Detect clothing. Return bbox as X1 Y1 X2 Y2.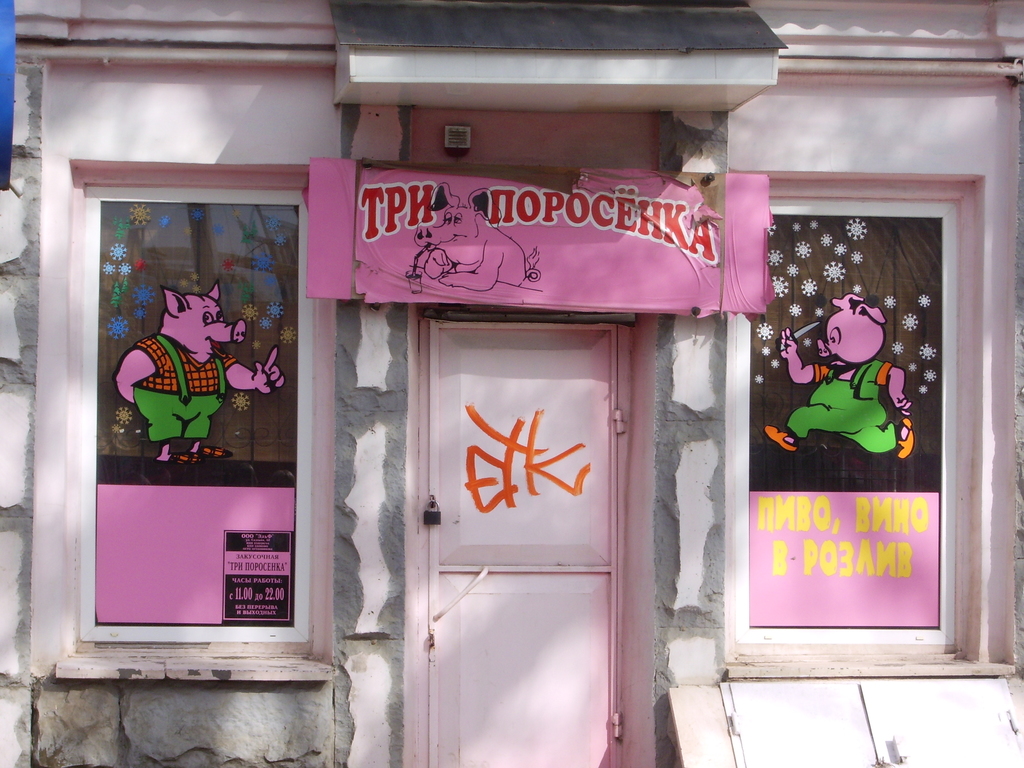
785 358 897 460.
